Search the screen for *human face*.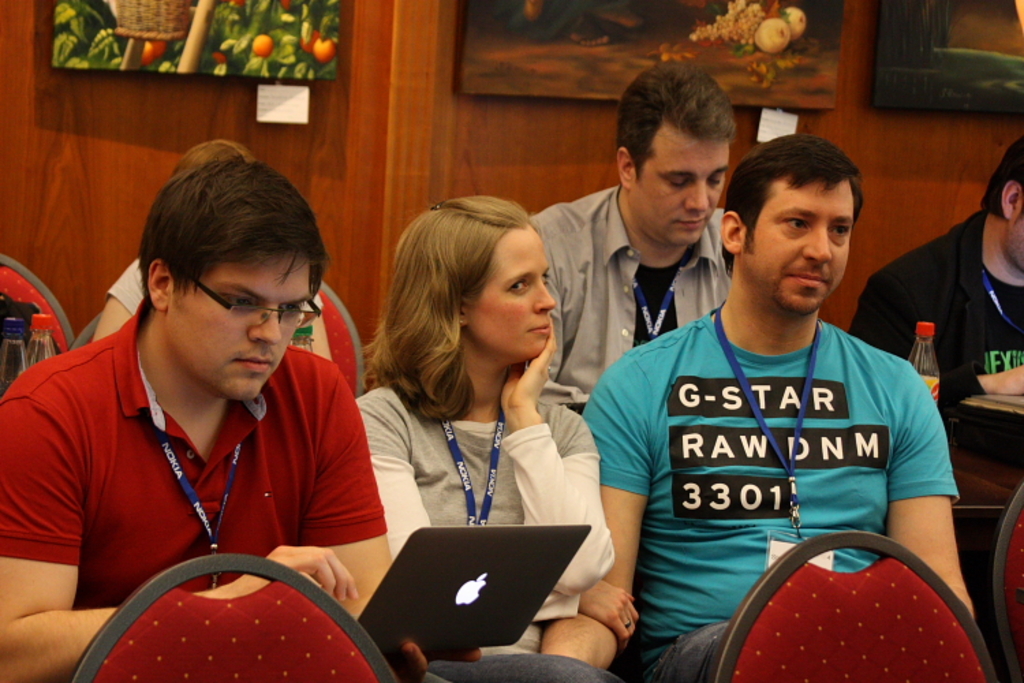
Found at select_region(625, 149, 725, 246).
